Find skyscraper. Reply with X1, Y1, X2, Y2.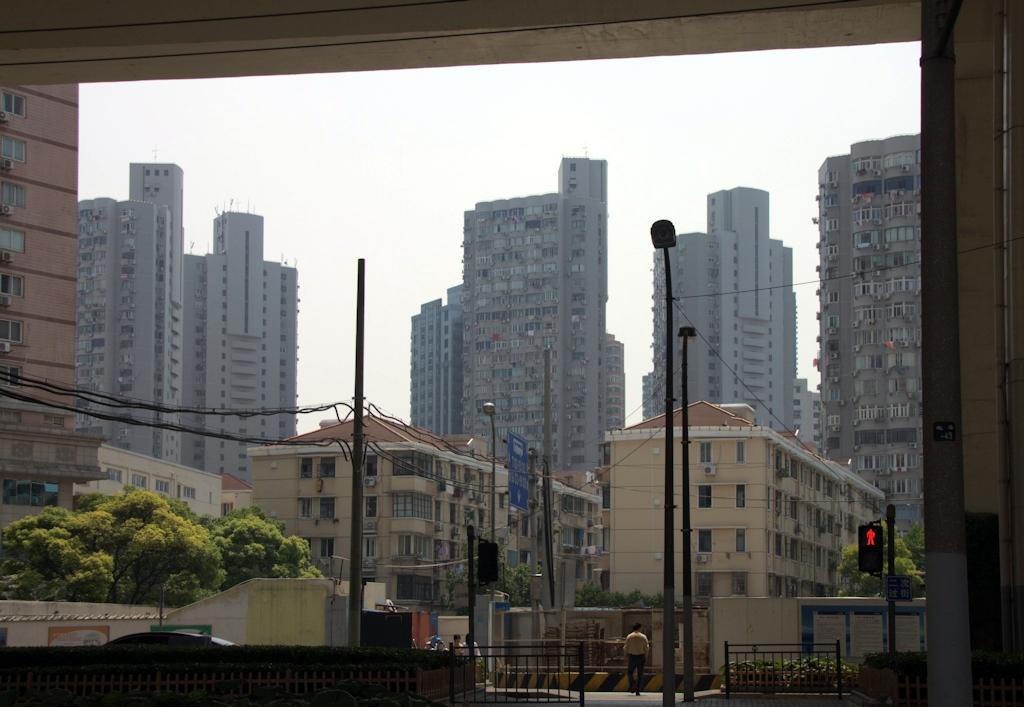
813, 131, 929, 576.
